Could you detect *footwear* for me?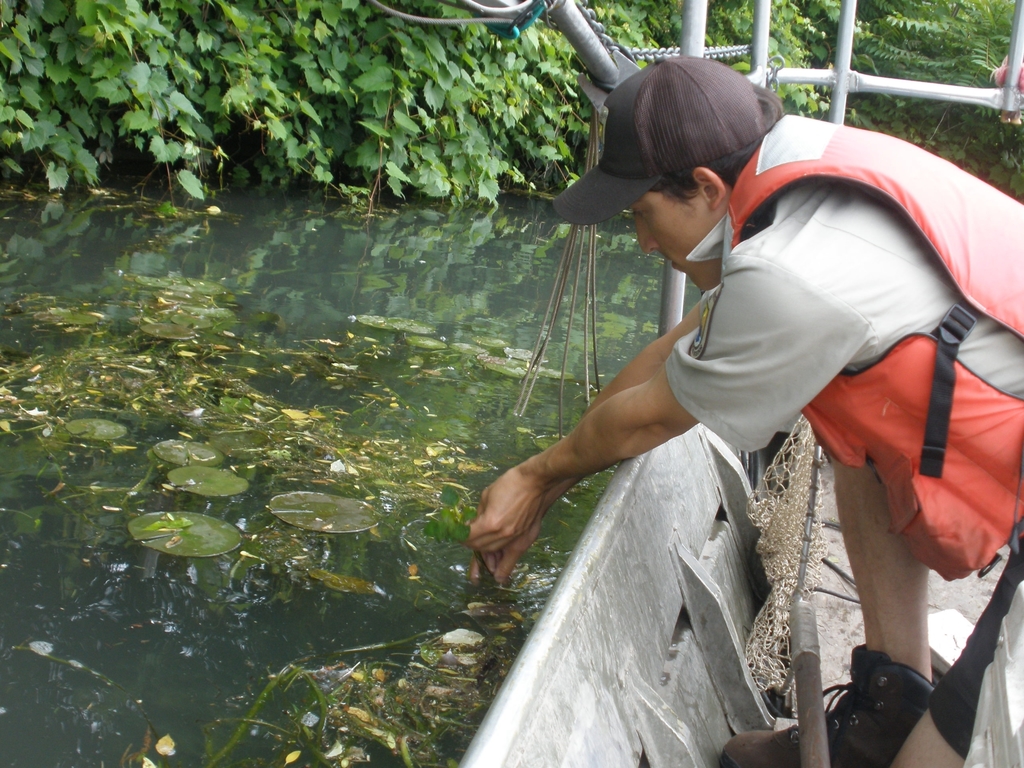
Detection result: crop(714, 642, 940, 767).
